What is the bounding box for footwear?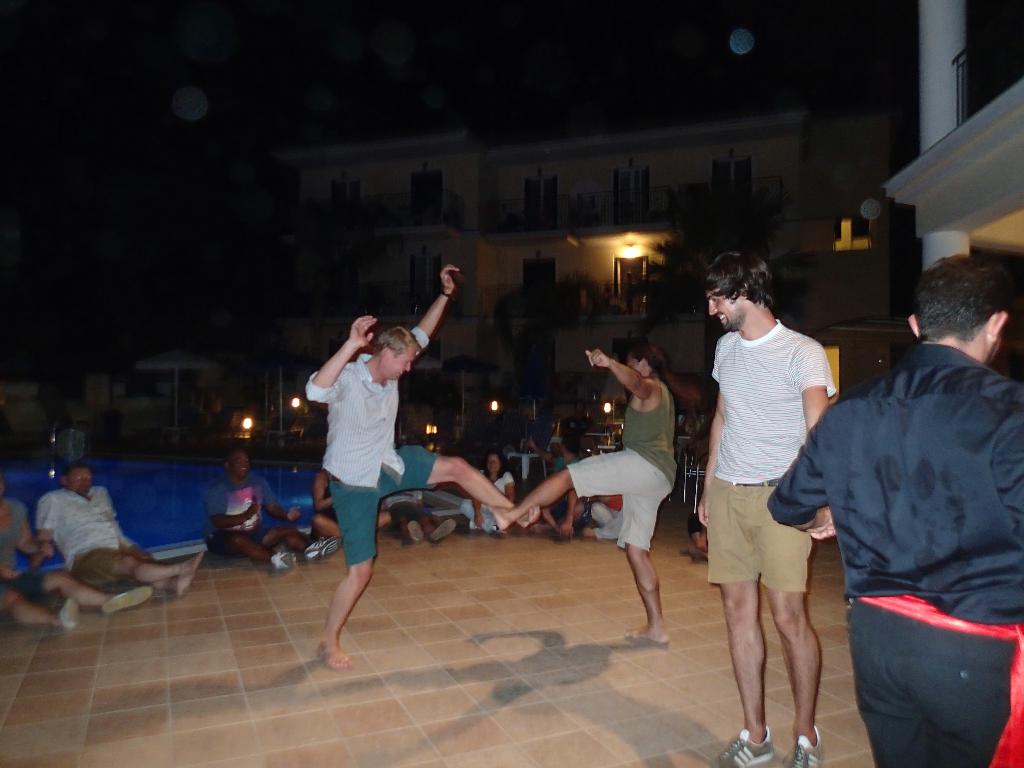
(left=421, top=512, right=456, bottom=545).
